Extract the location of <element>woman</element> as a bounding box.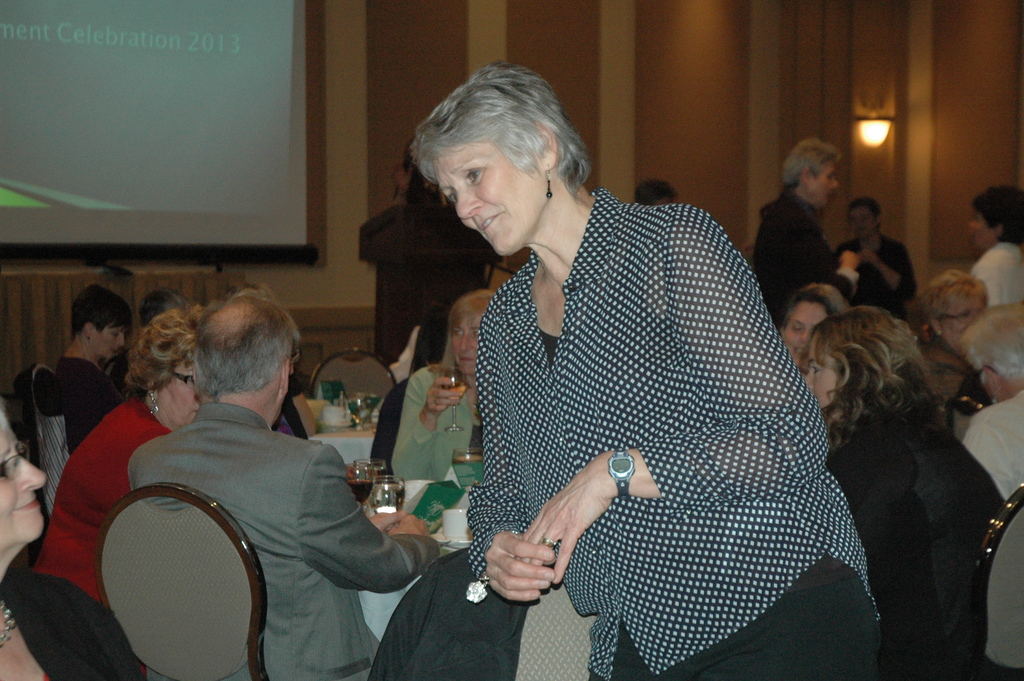
x1=774, y1=285, x2=850, y2=366.
